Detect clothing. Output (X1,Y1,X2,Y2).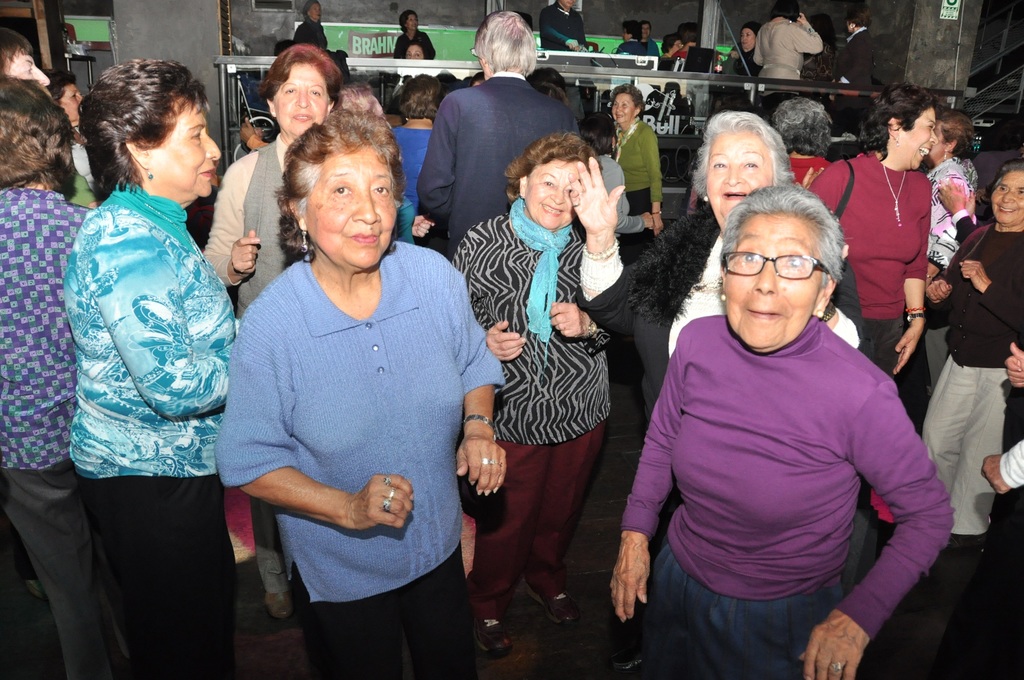
(394,29,433,58).
